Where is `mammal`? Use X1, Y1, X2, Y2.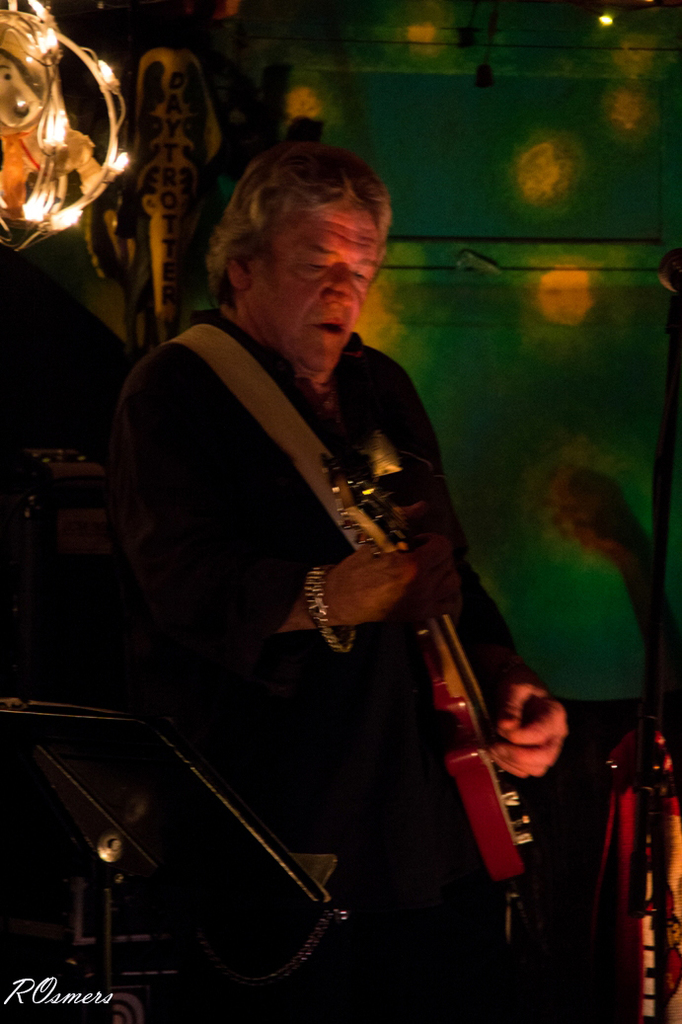
555, 462, 681, 708.
